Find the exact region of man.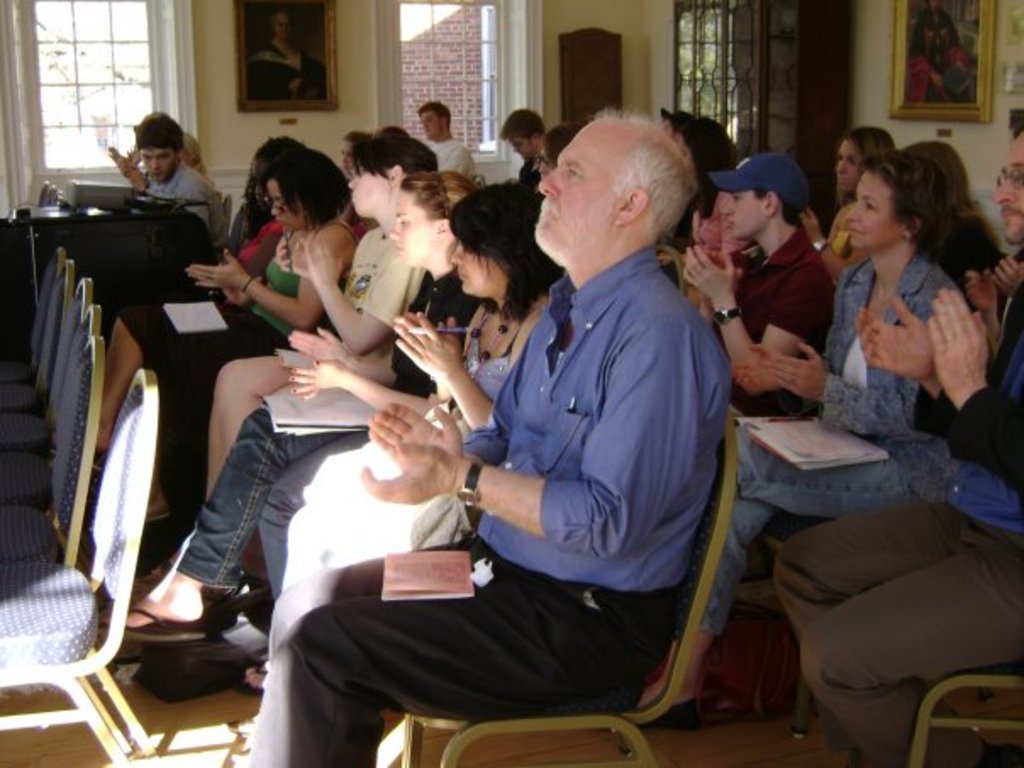
Exact region: [x1=137, y1=110, x2=232, y2=256].
